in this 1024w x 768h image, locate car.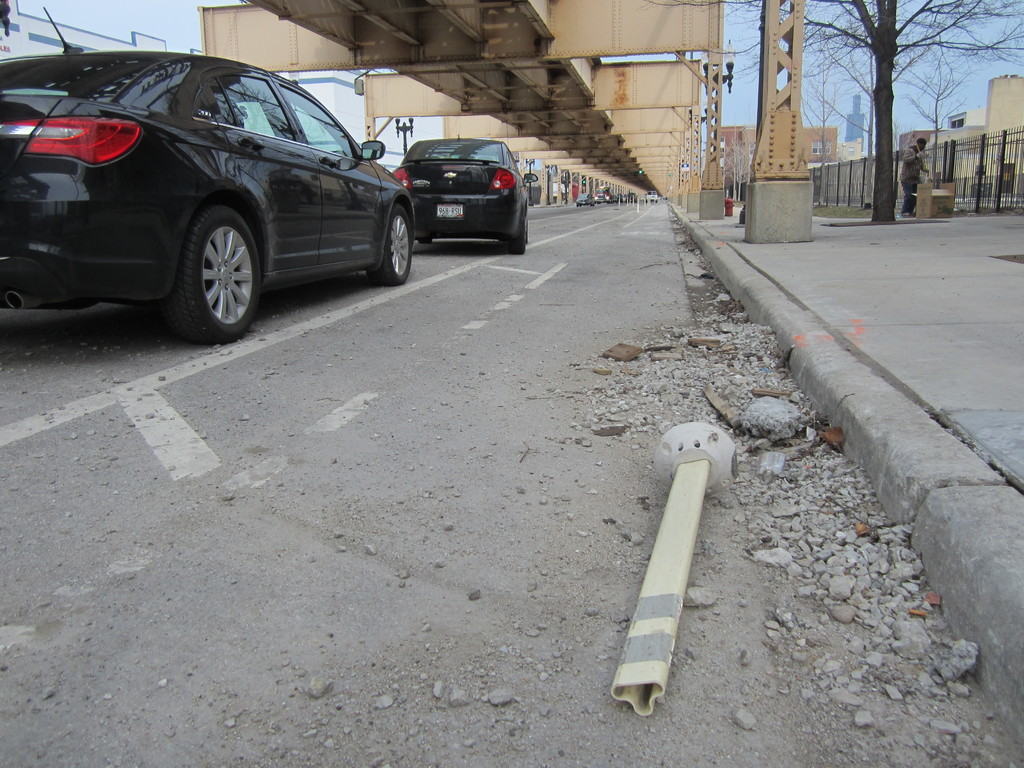
Bounding box: [left=0, top=8, right=416, bottom=348].
